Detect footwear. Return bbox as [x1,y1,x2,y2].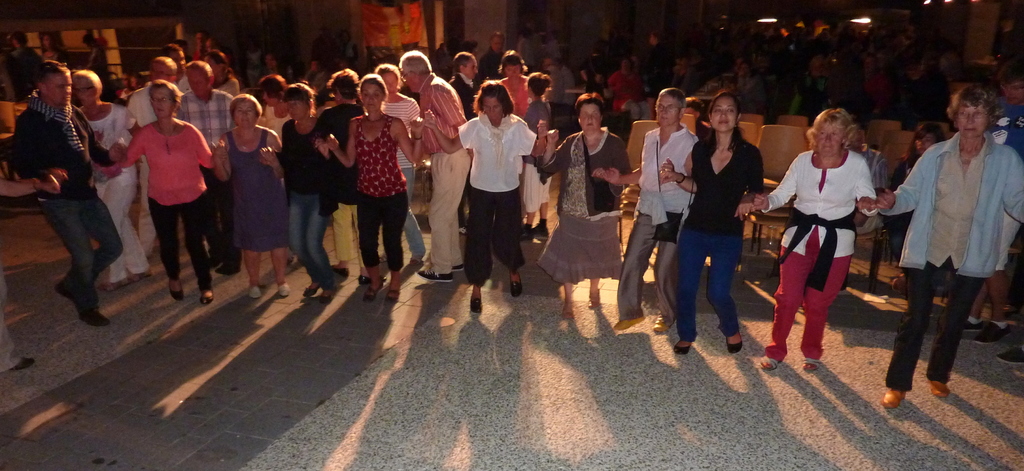
[589,288,600,310].
